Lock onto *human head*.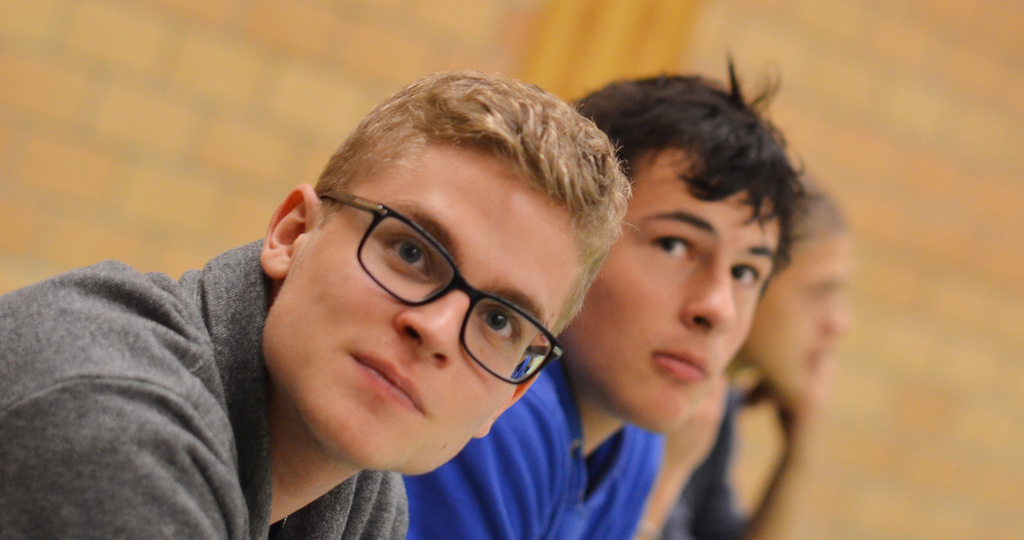
Locked: 734,166,860,401.
